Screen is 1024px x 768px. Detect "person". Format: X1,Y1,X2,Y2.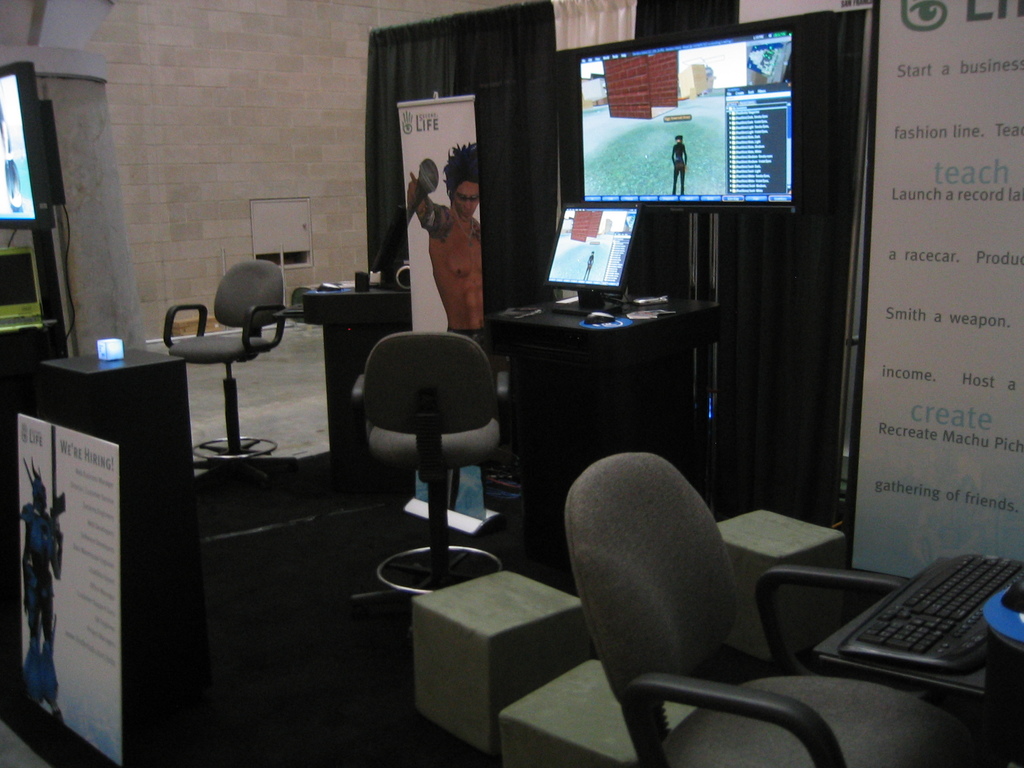
671,135,691,193.
